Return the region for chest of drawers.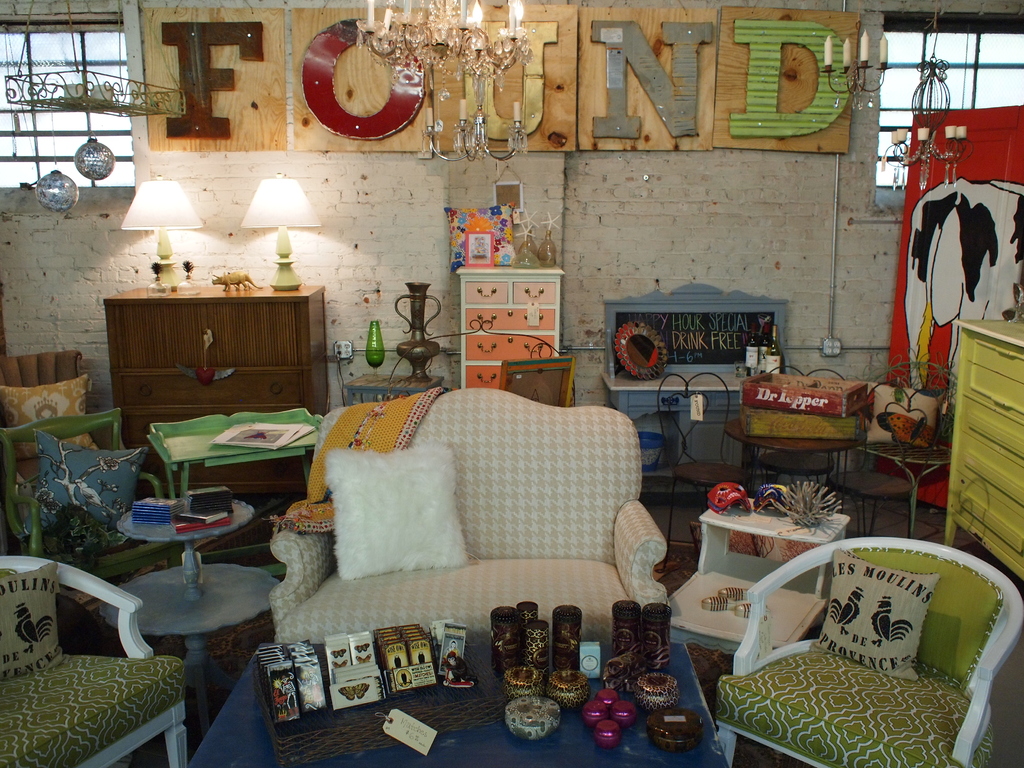
<region>101, 280, 323, 450</region>.
